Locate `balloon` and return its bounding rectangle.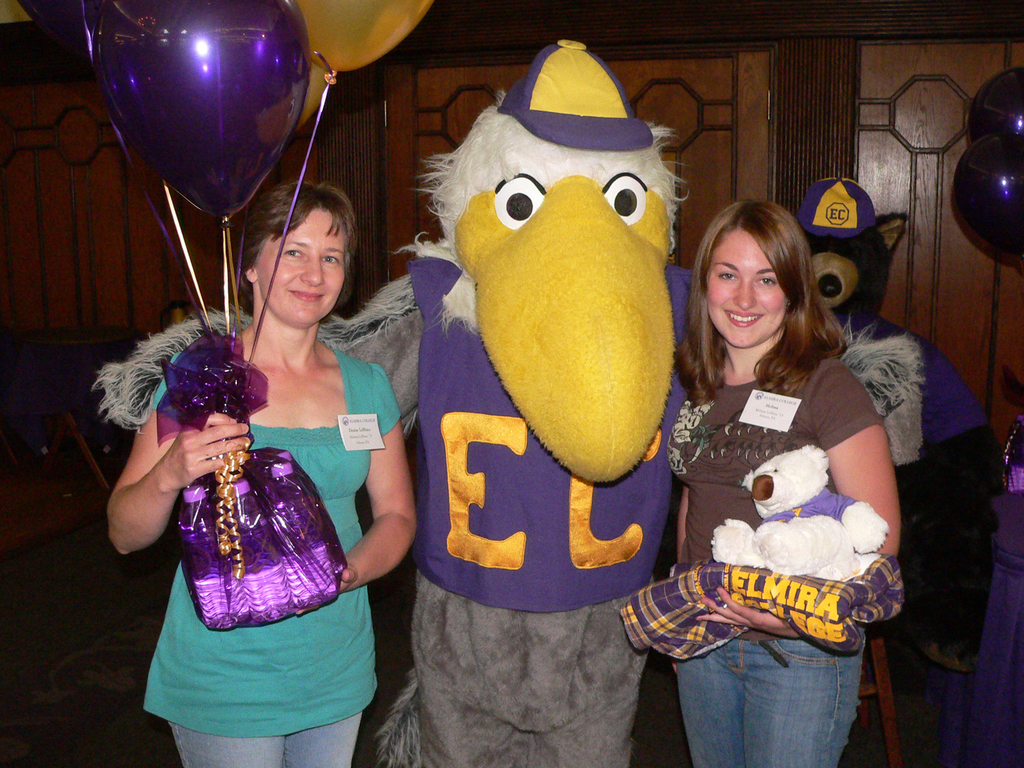
BBox(289, 0, 433, 83).
